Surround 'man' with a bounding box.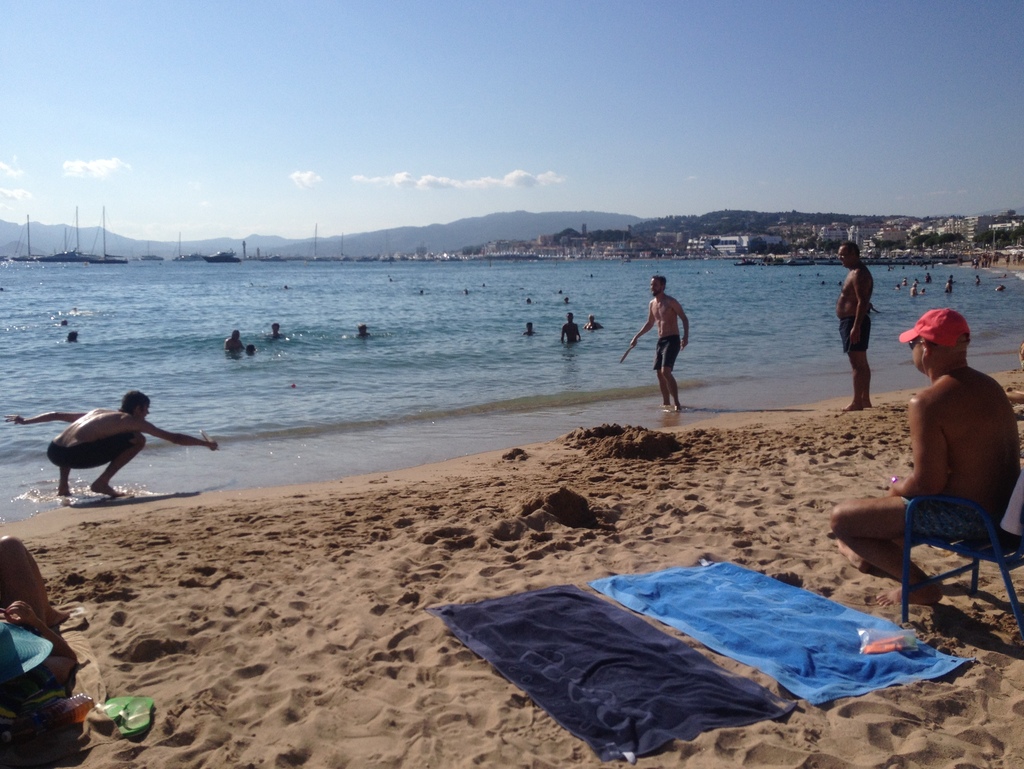
x1=559, y1=313, x2=580, y2=347.
